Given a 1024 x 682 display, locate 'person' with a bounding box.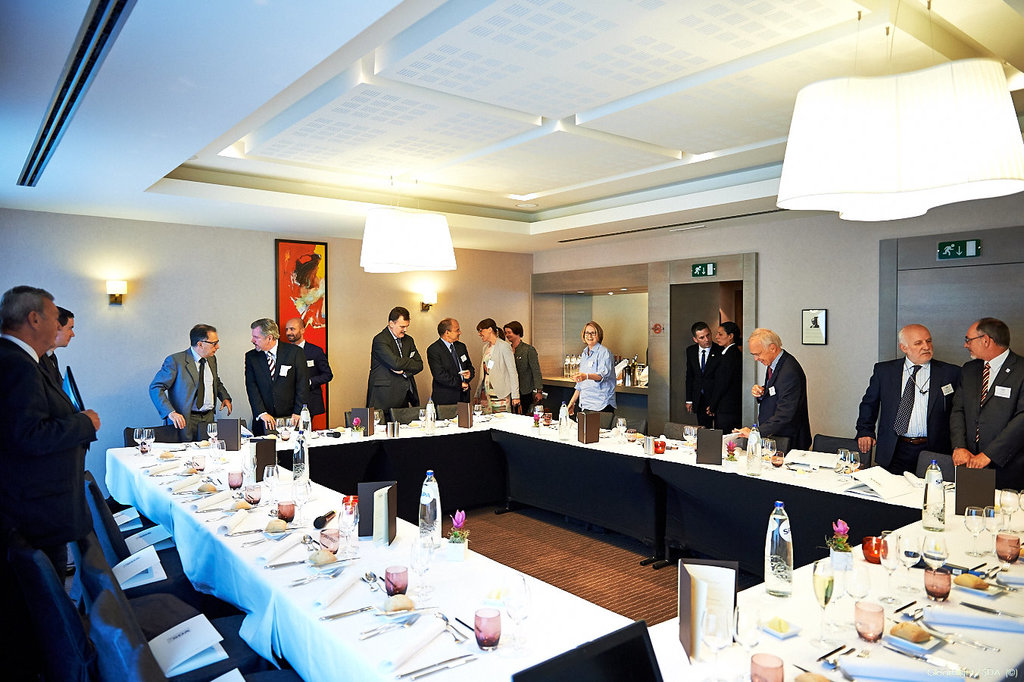
Located: (147, 314, 233, 435).
